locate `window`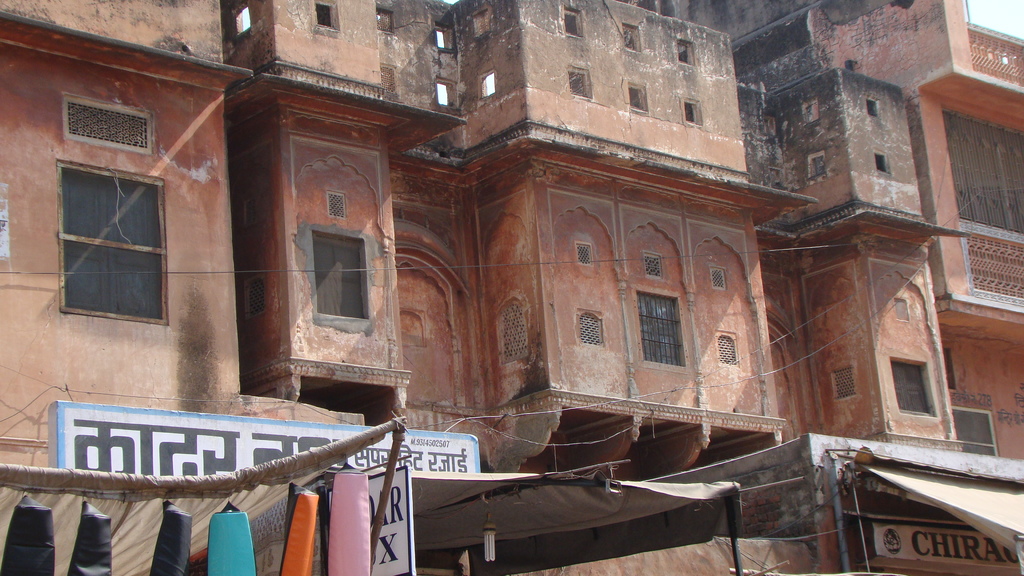
(x1=302, y1=223, x2=372, y2=326)
